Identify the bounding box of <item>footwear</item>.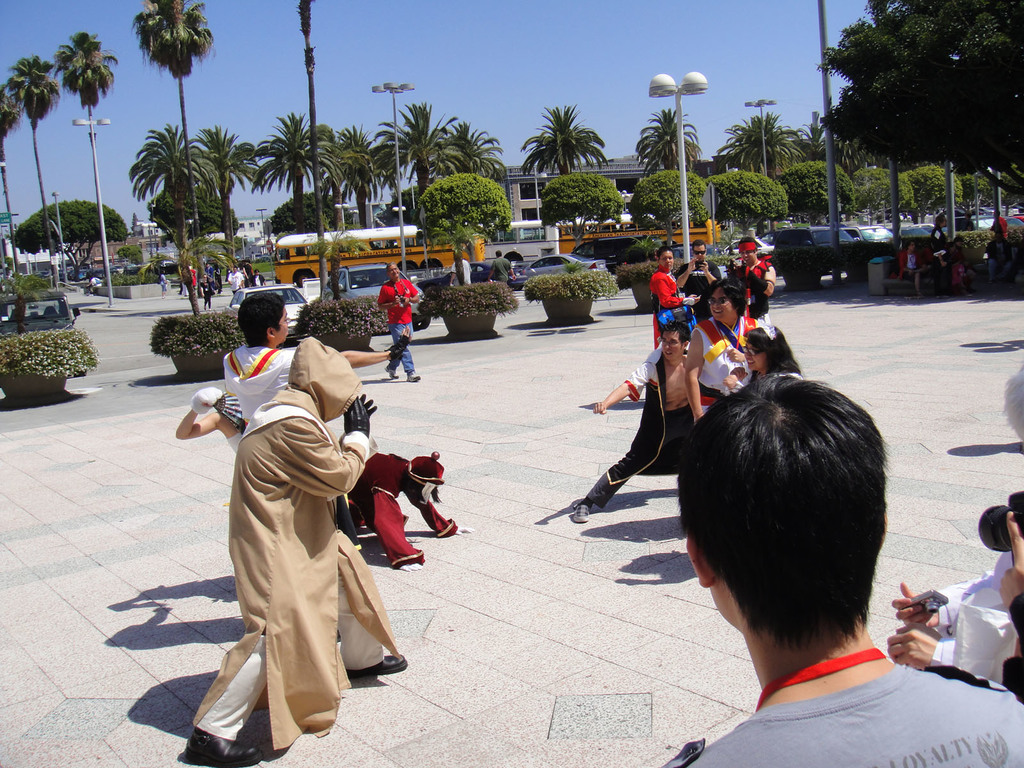
[left=575, top=500, right=589, bottom=524].
